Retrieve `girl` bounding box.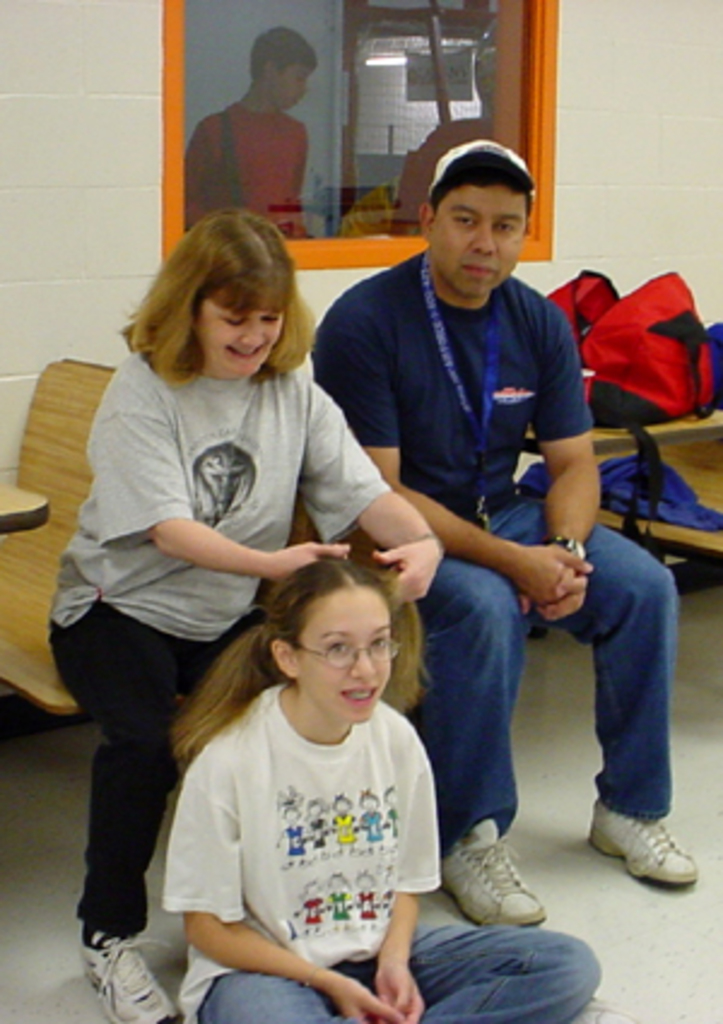
Bounding box: <region>157, 561, 598, 1022</region>.
